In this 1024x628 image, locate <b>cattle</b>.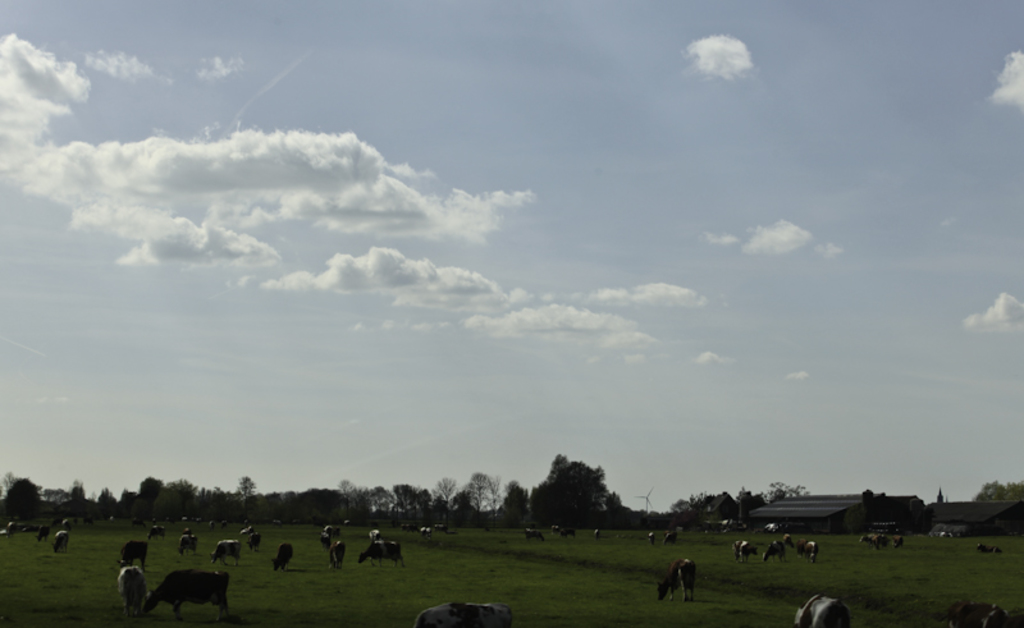
Bounding box: 795:592:849:627.
